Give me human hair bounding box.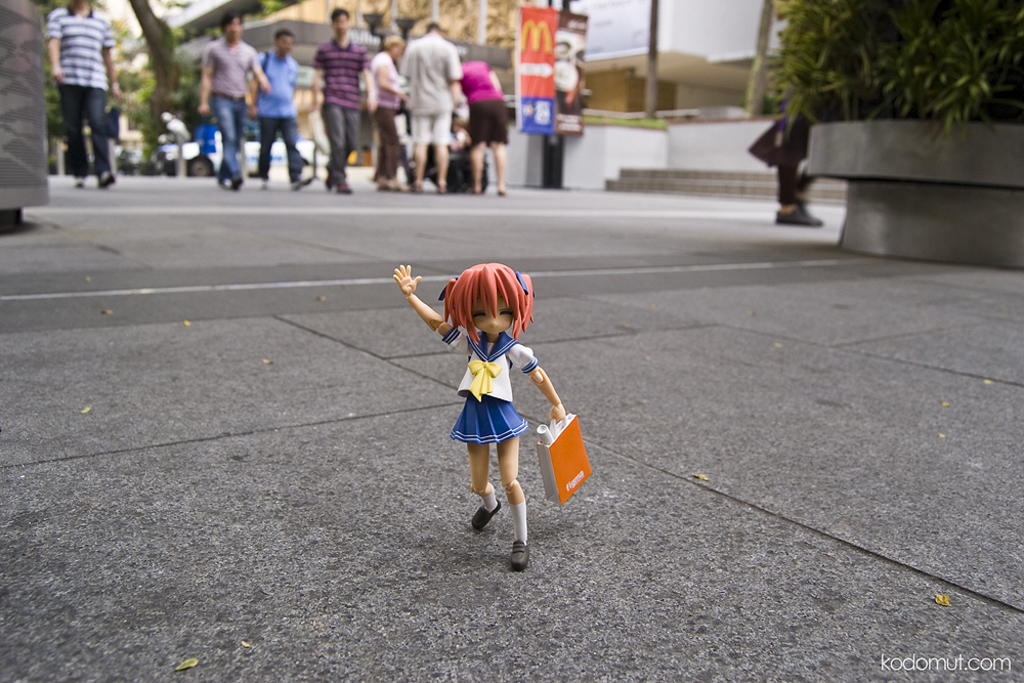
<box>331,8,349,25</box>.
